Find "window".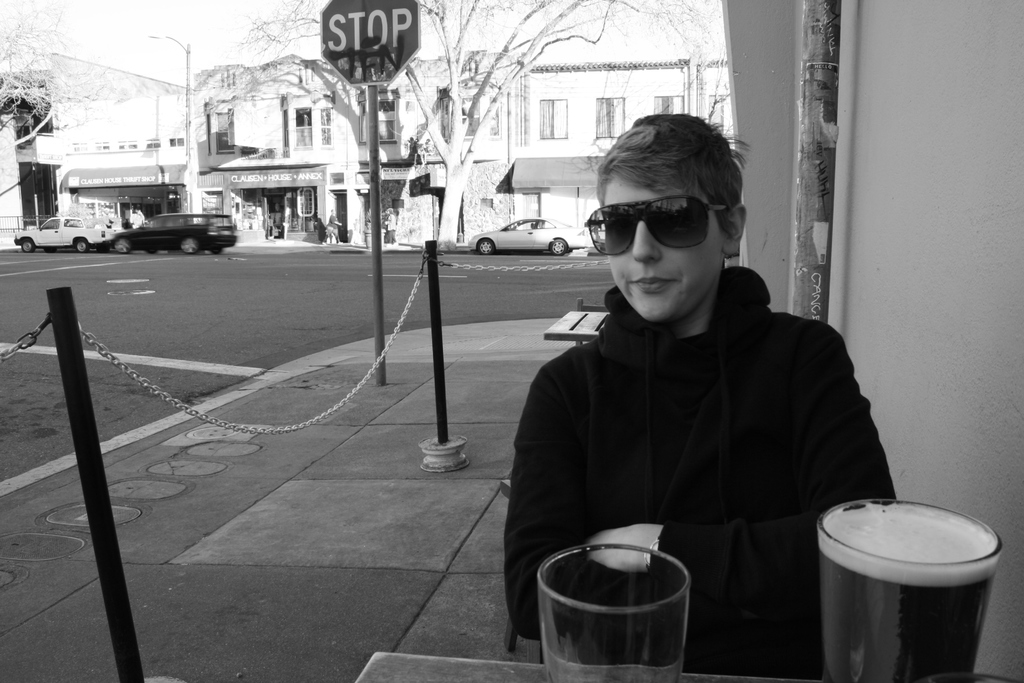
crop(653, 92, 685, 115).
